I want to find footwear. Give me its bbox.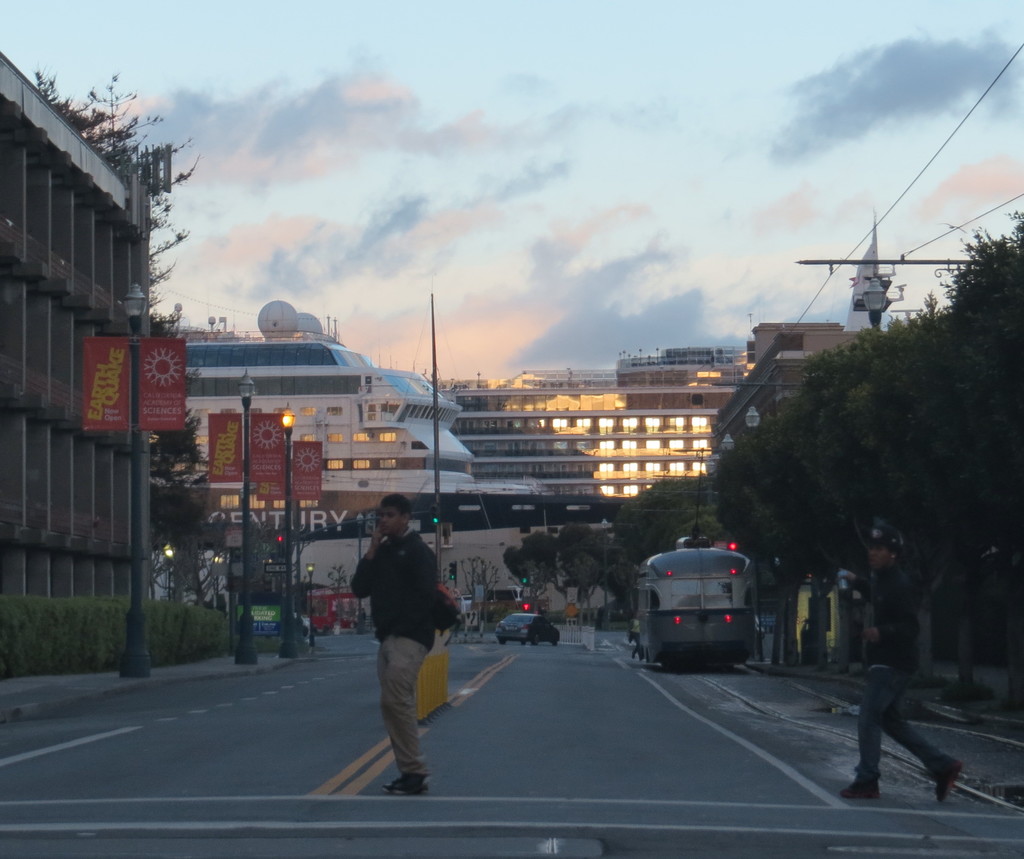
x1=388 y1=769 x2=433 y2=795.
